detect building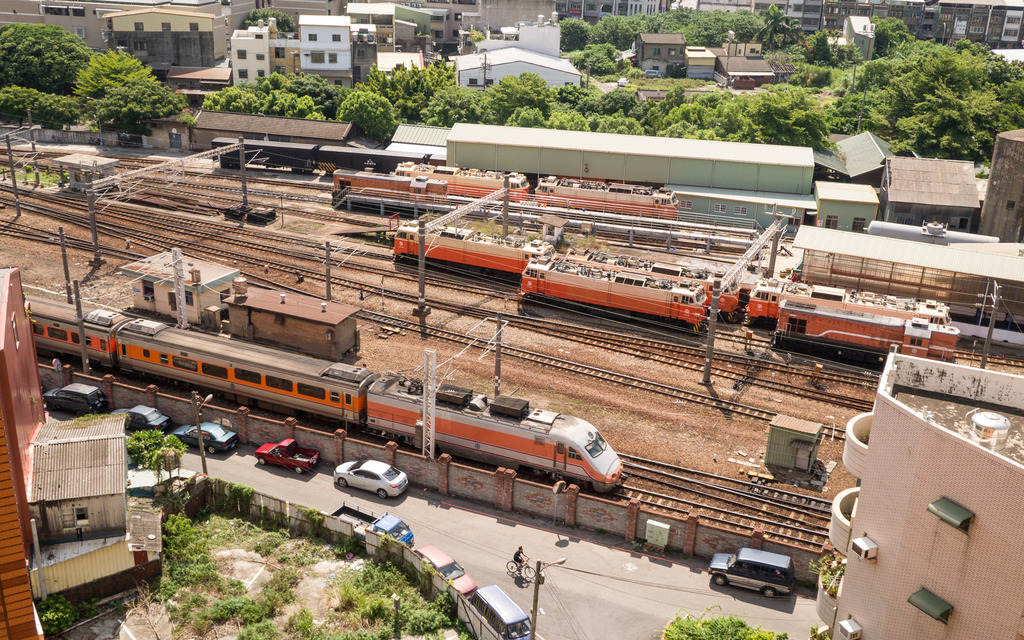
<box>0,262,166,639</box>
